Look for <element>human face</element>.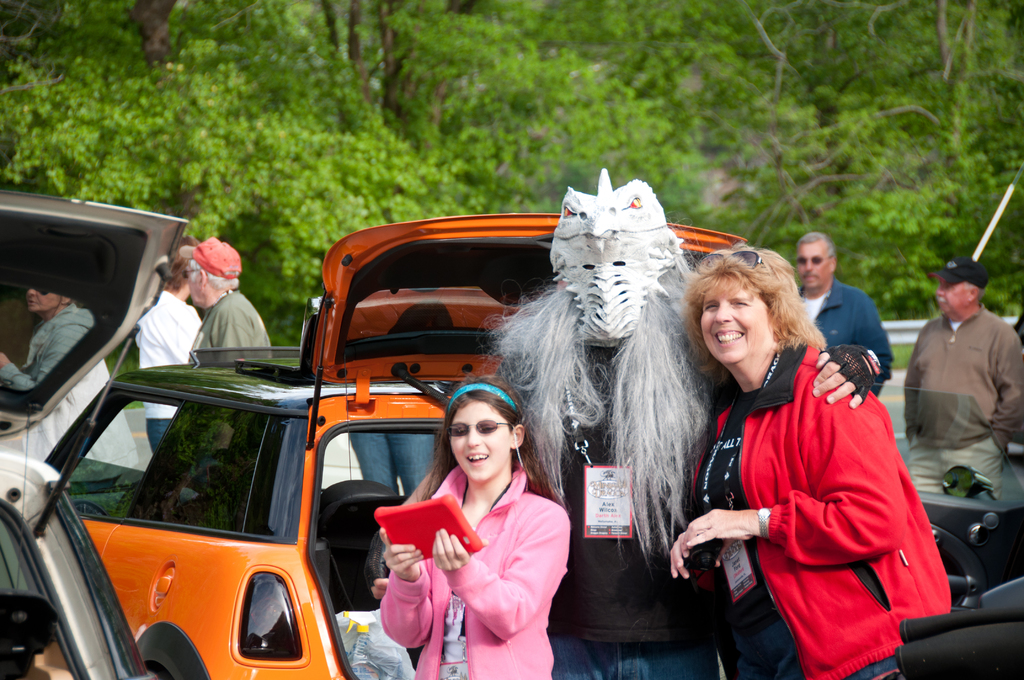
Found: [x1=797, y1=240, x2=831, y2=290].
